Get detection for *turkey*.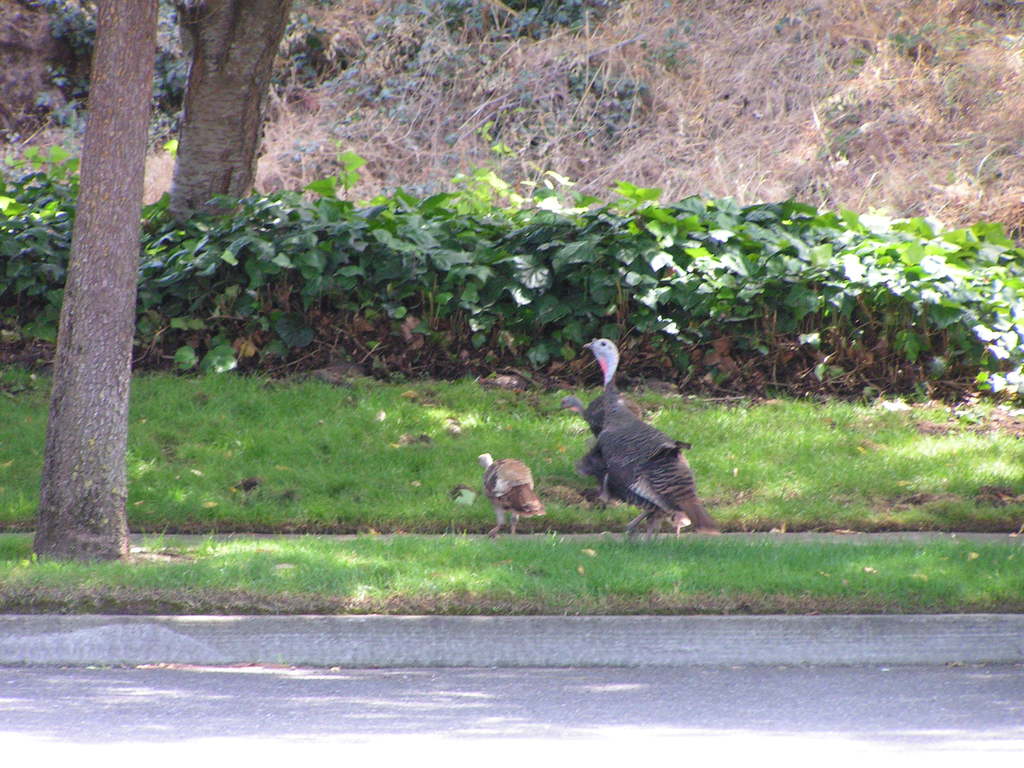
Detection: 474 452 548 541.
